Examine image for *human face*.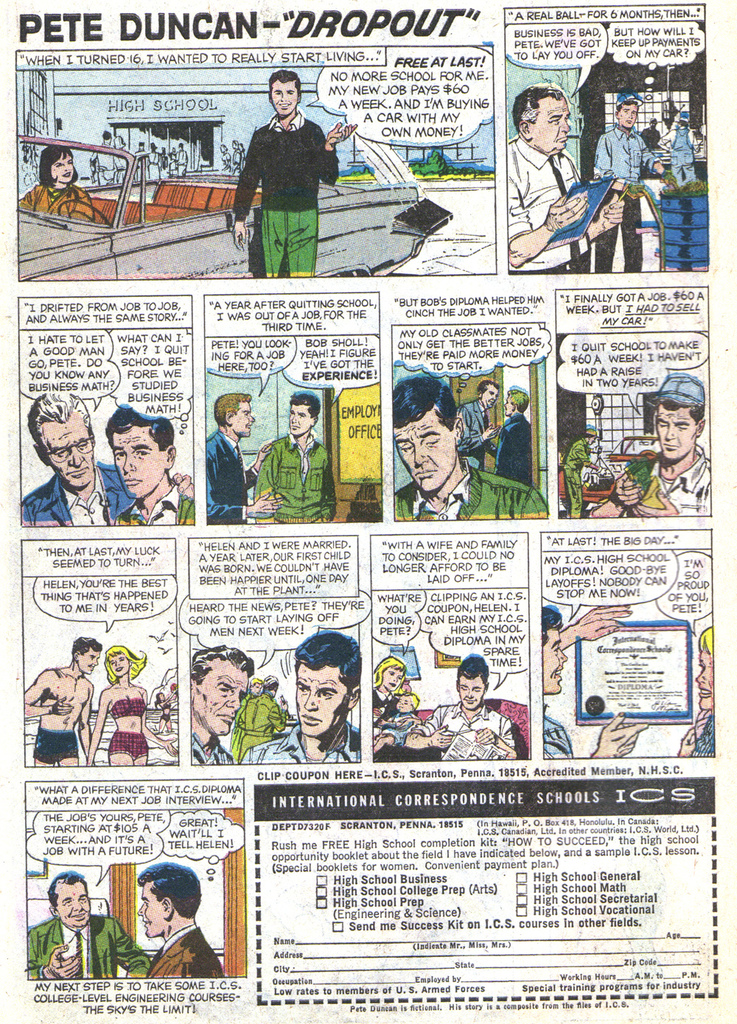
Examination result: select_region(112, 428, 168, 494).
